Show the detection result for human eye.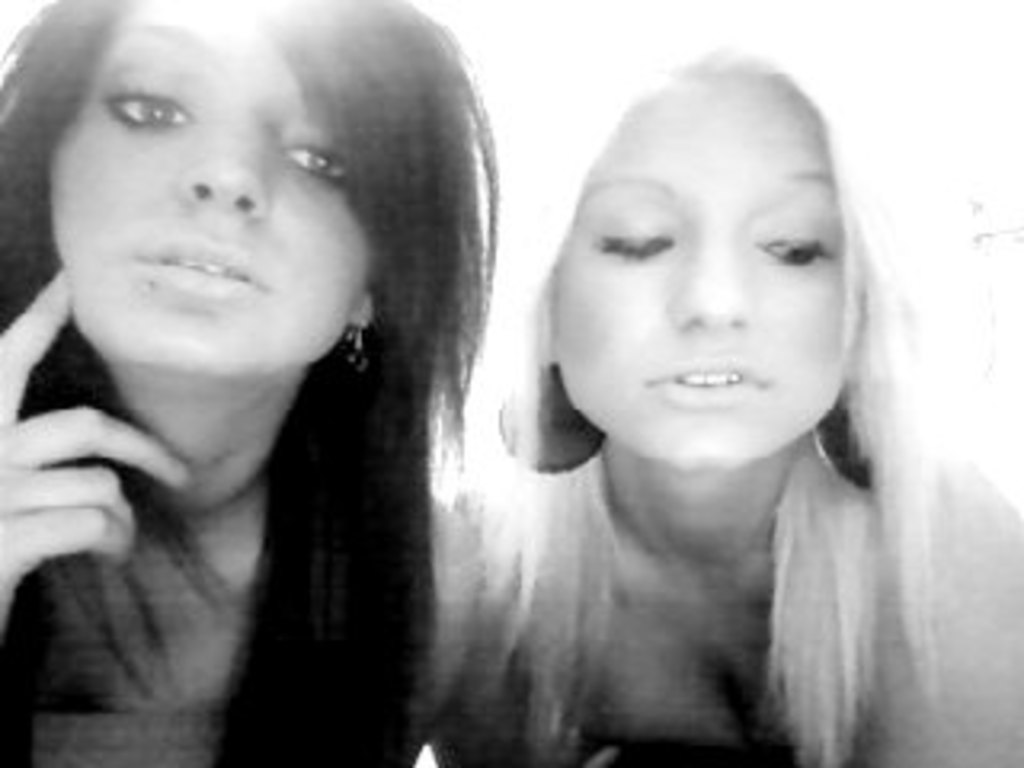
[left=598, top=214, right=675, bottom=262].
